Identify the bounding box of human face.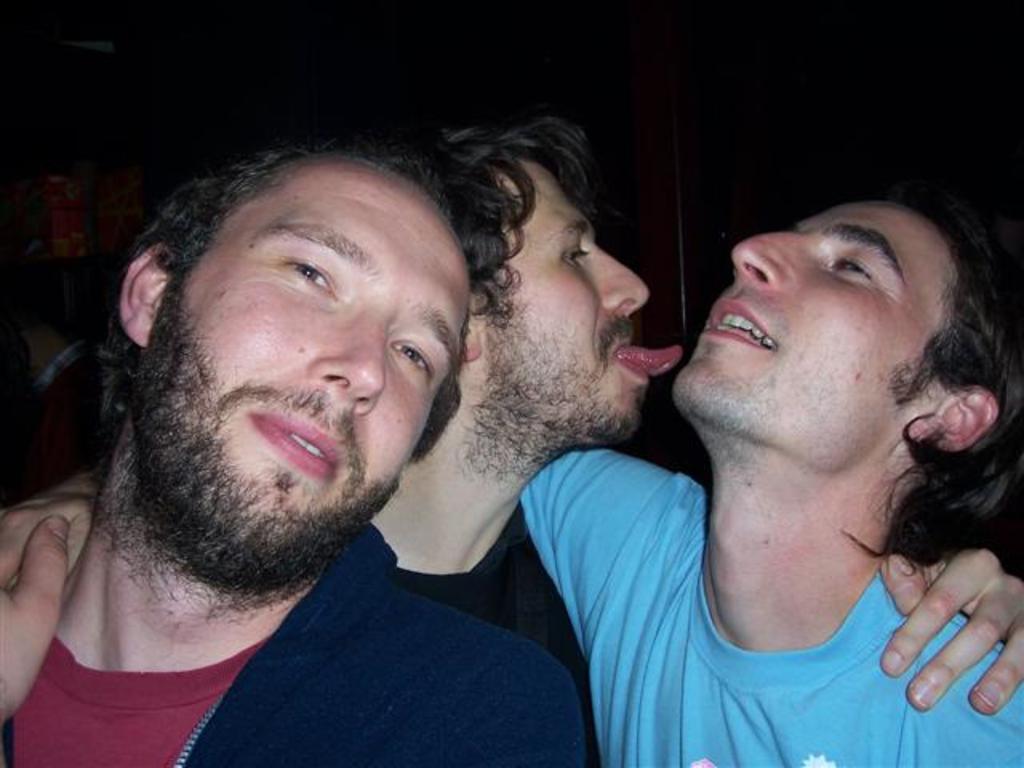
{"left": 670, "top": 195, "right": 898, "bottom": 445}.
